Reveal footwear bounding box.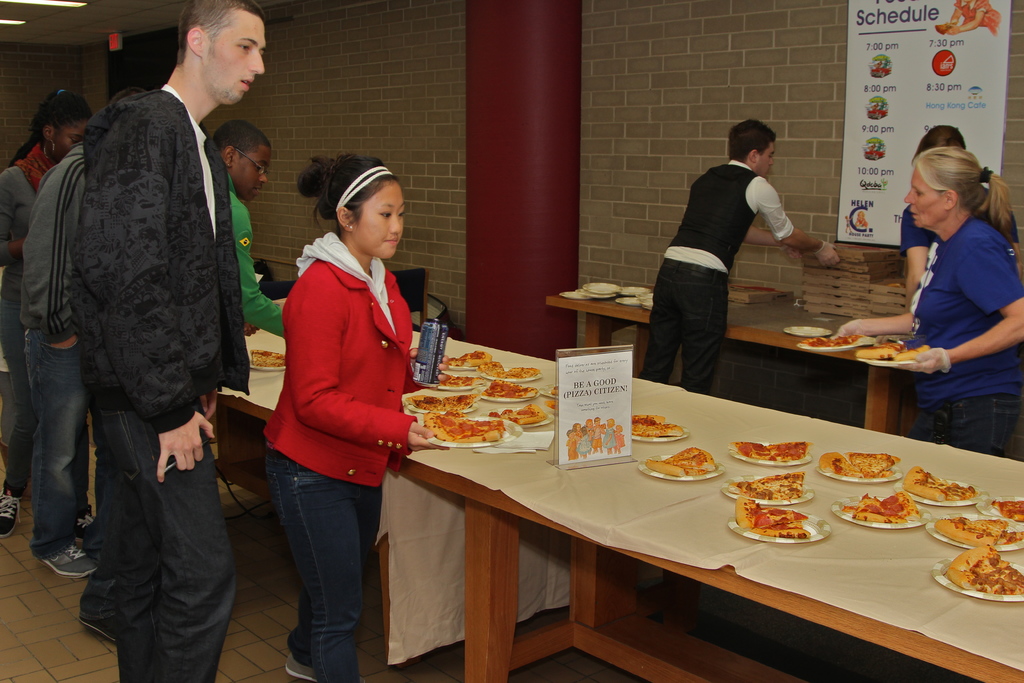
Revealed: pyautogui.locateOnScreen(77, 616, 114, 643).
